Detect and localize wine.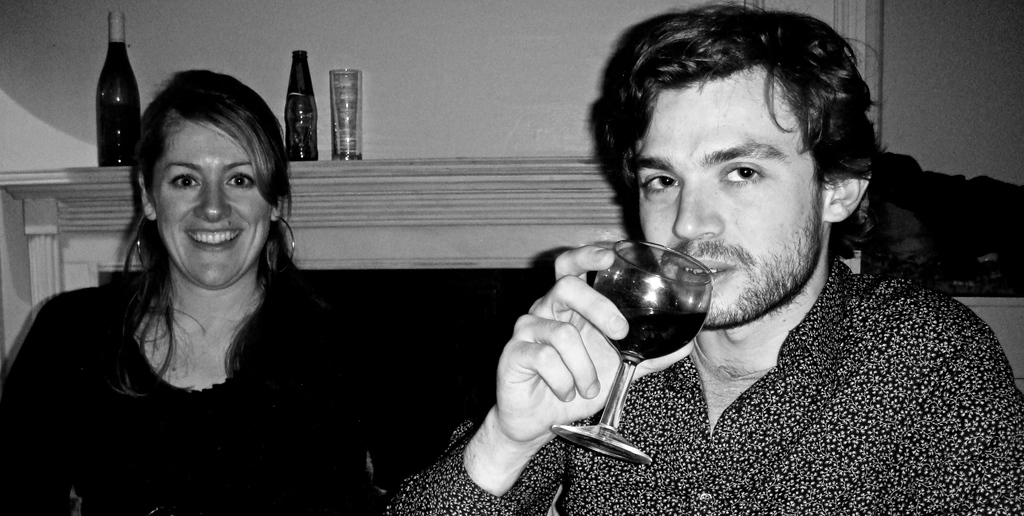
Localized at {"left": 97, "top": 12, "right": 140, "bottom": 168}.
